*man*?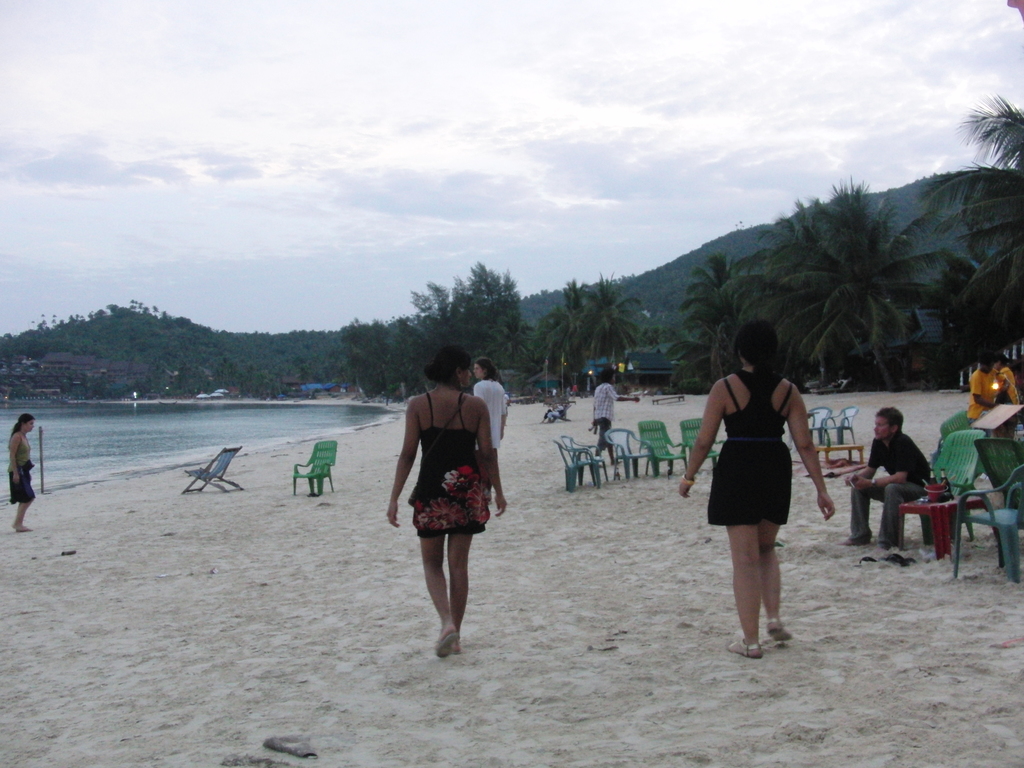
<box>587,369,643,470</box>
